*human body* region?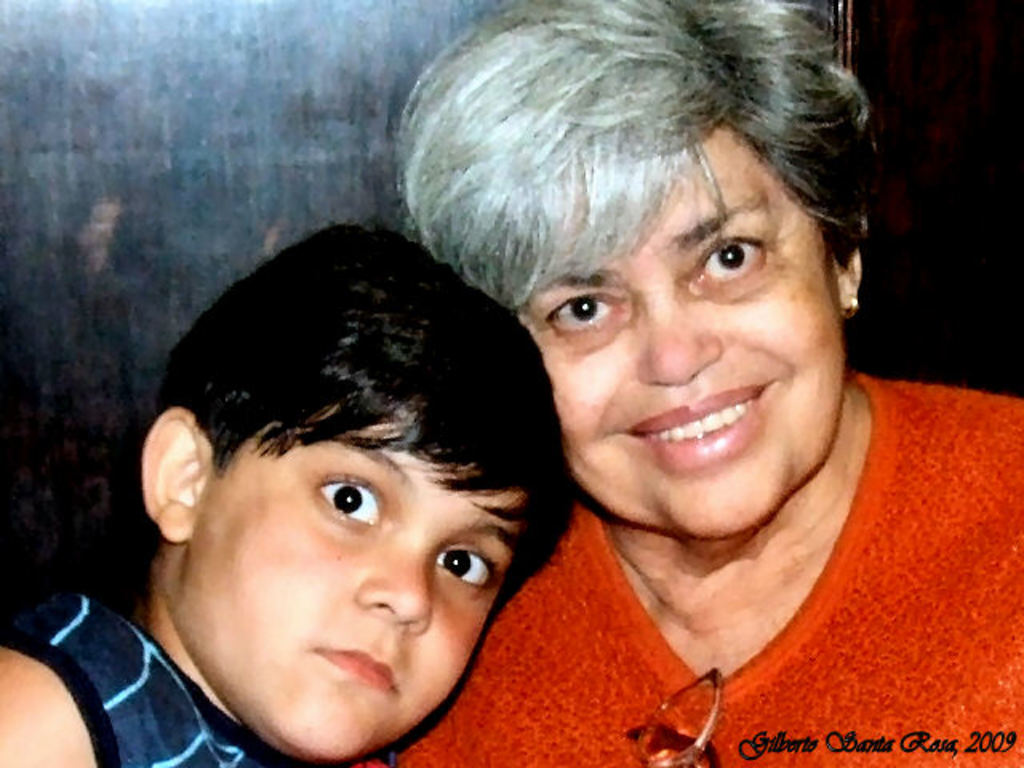
bbox(0, 206, 557, 766)
